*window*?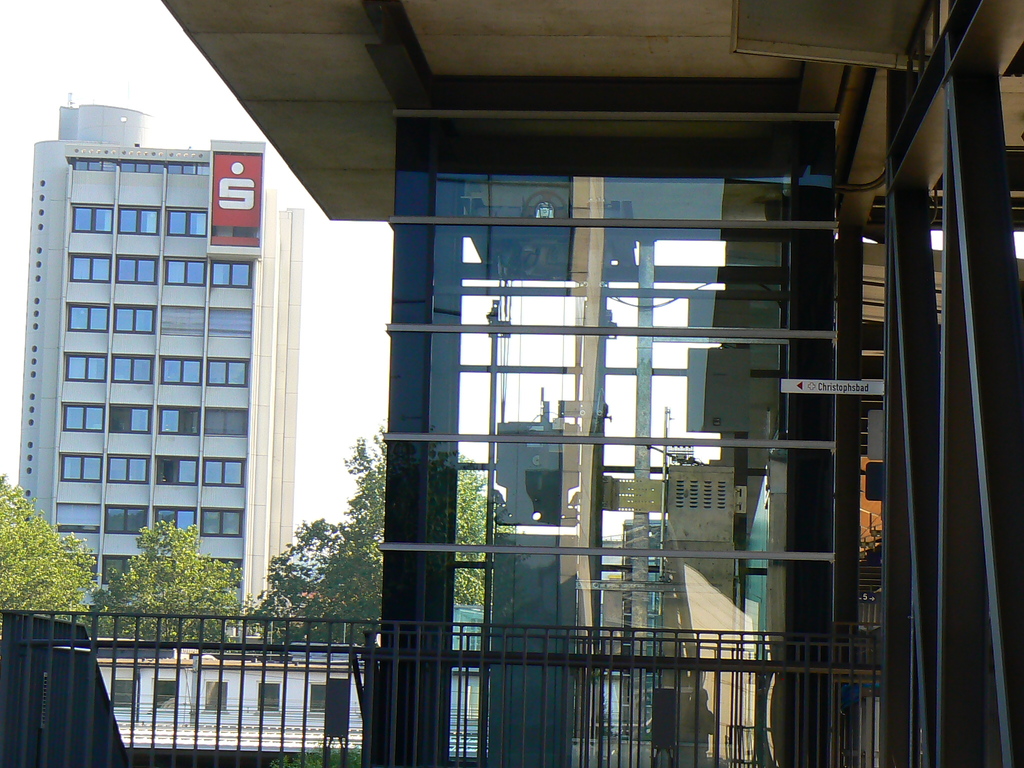
207 356 244 387
